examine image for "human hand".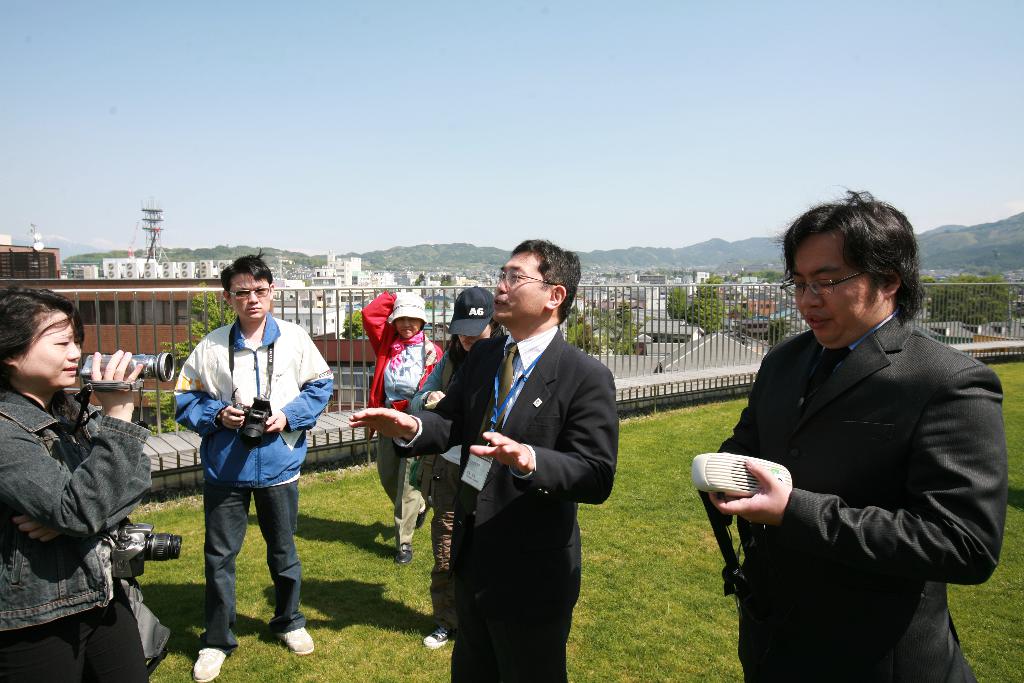
Examination result: rect(355, 403, 434, 464).
